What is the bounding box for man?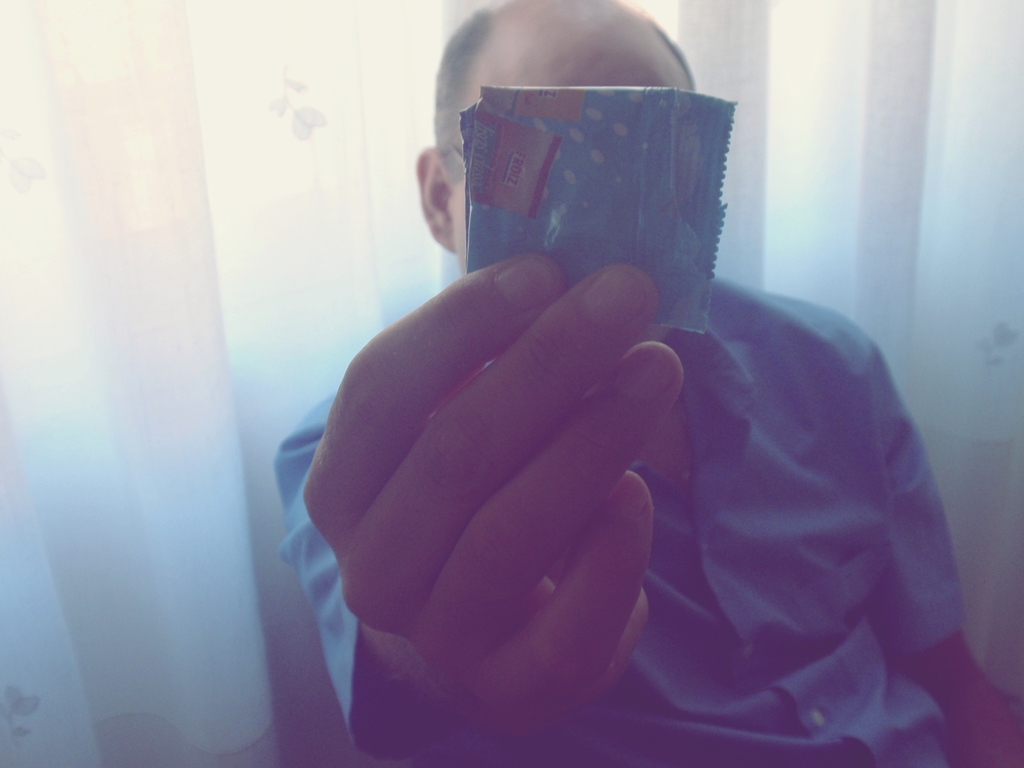
[left=193, top=26, right=1010, bottom=759].
